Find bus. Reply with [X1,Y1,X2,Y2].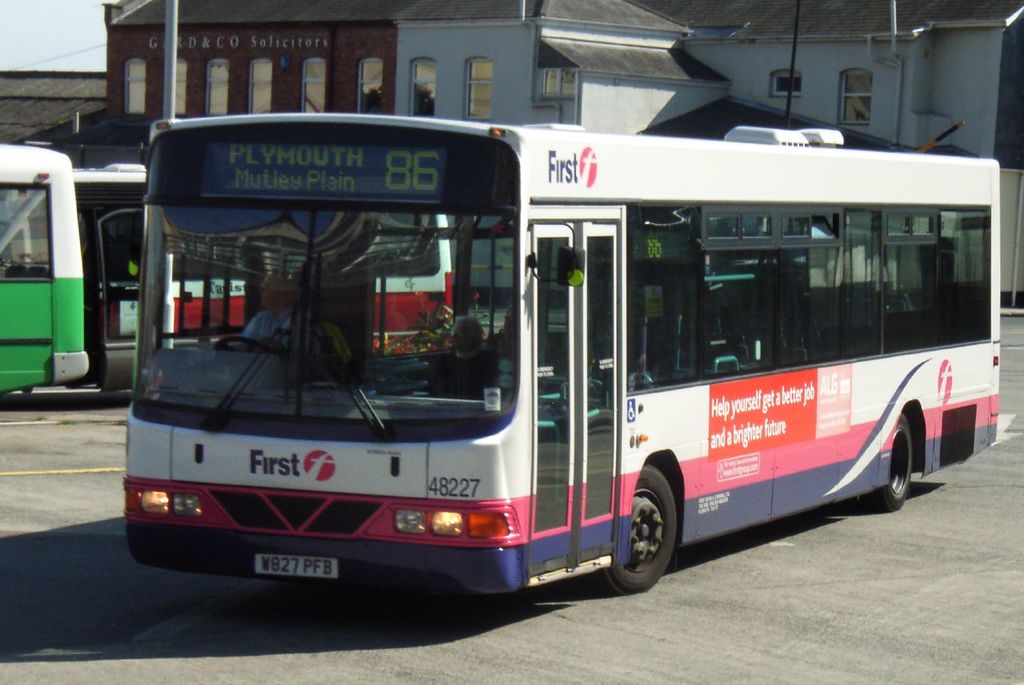
[0,143,87,398].
